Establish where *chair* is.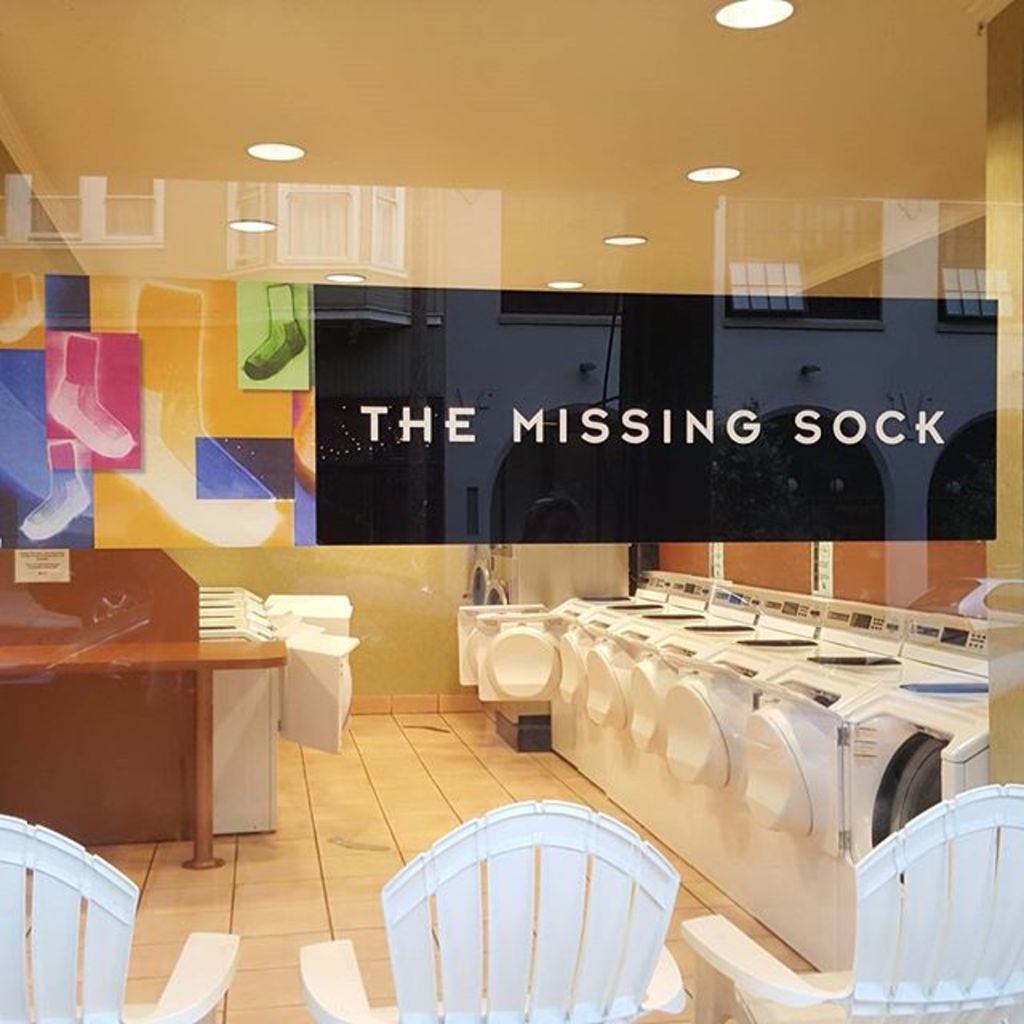
Established at bbox=[0, 813, 240, 1022].
